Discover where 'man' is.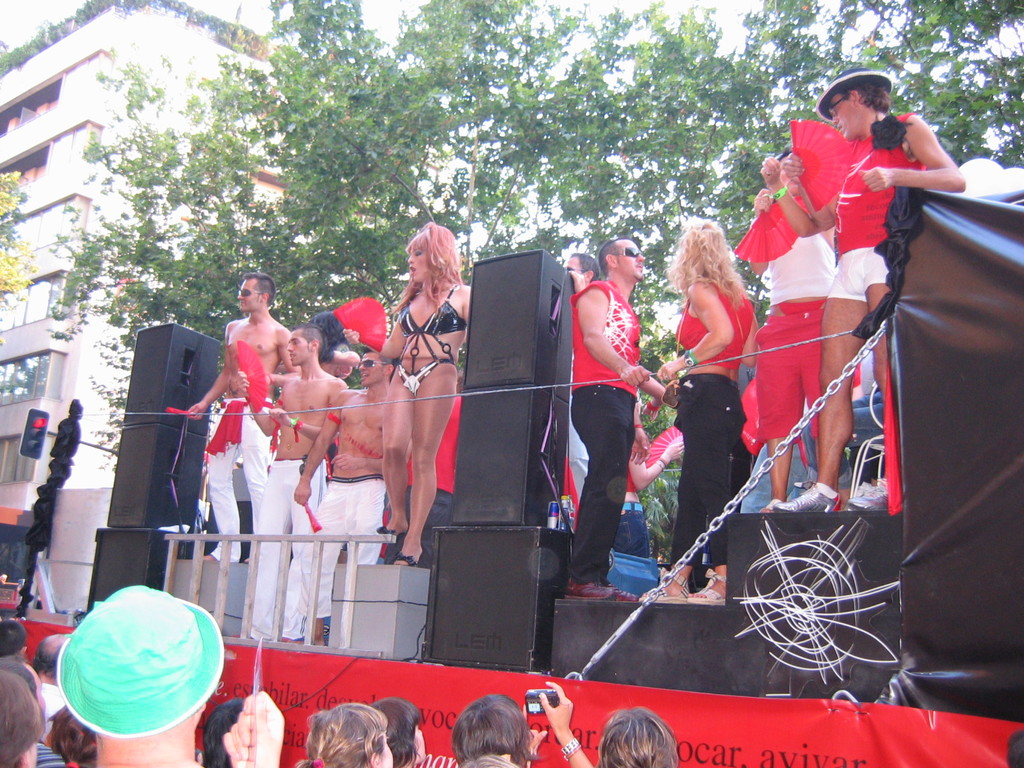
Discovered at region(572, 232, 657, 604).
